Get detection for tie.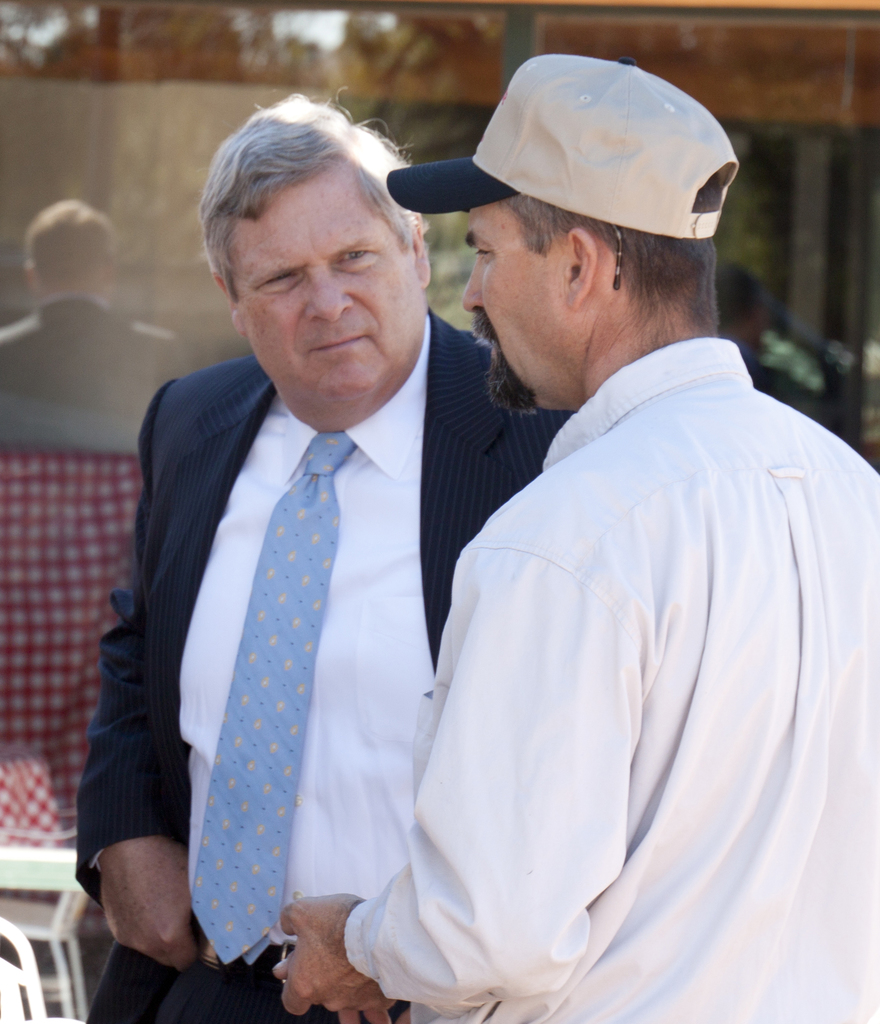
Detection: rect(188, 436, 357, 966).
